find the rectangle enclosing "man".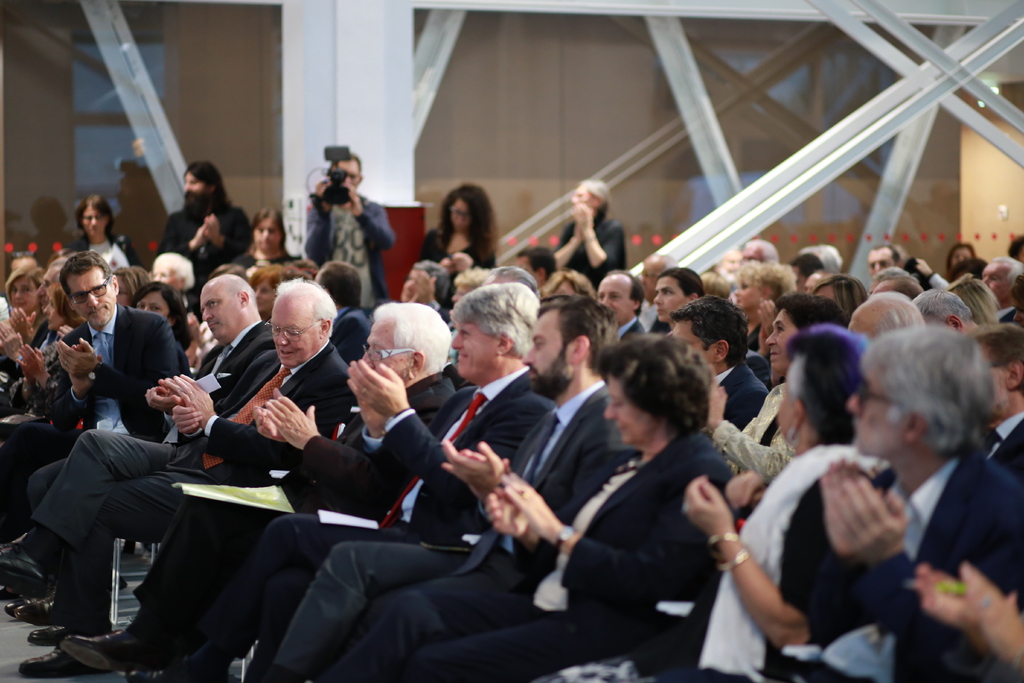
select_region(668, 296, 774, 431).
